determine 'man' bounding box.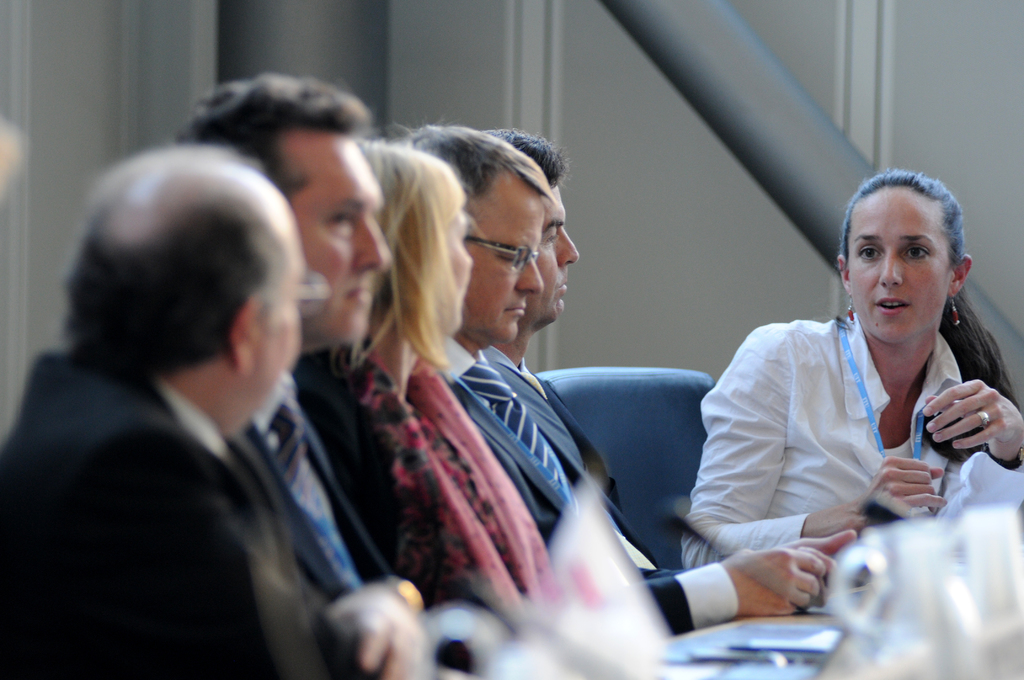
Determined: [177, 70, 519, 668].
